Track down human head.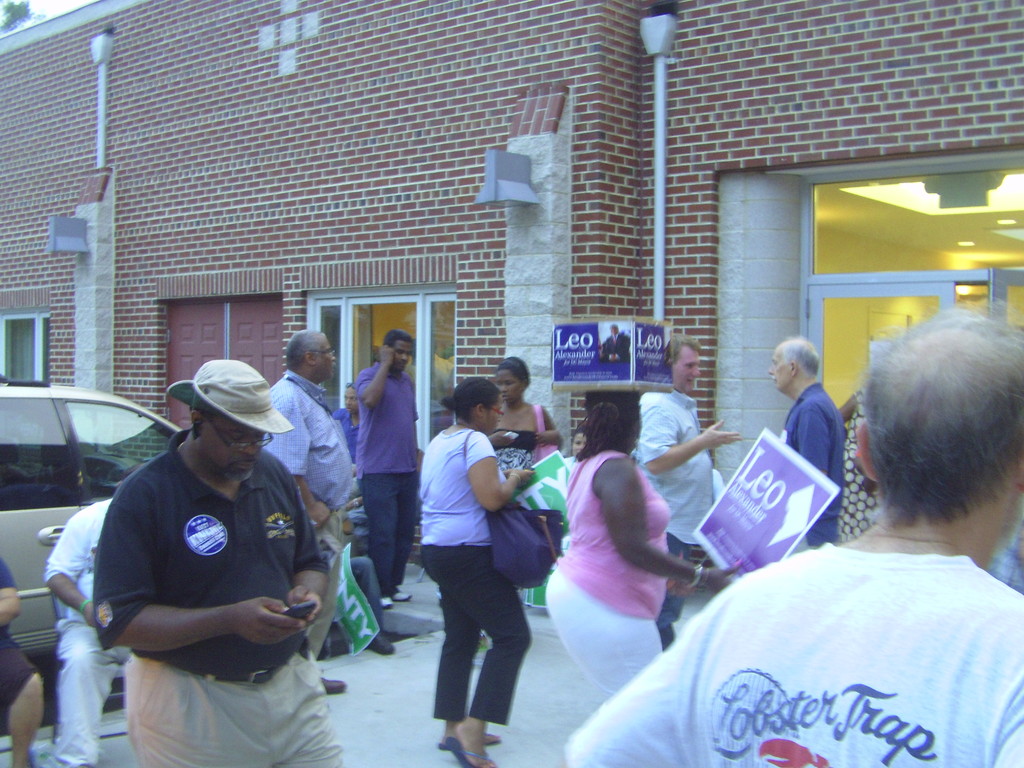
Tracked to [x1=285, y1=325, x2=337, y2=388].
